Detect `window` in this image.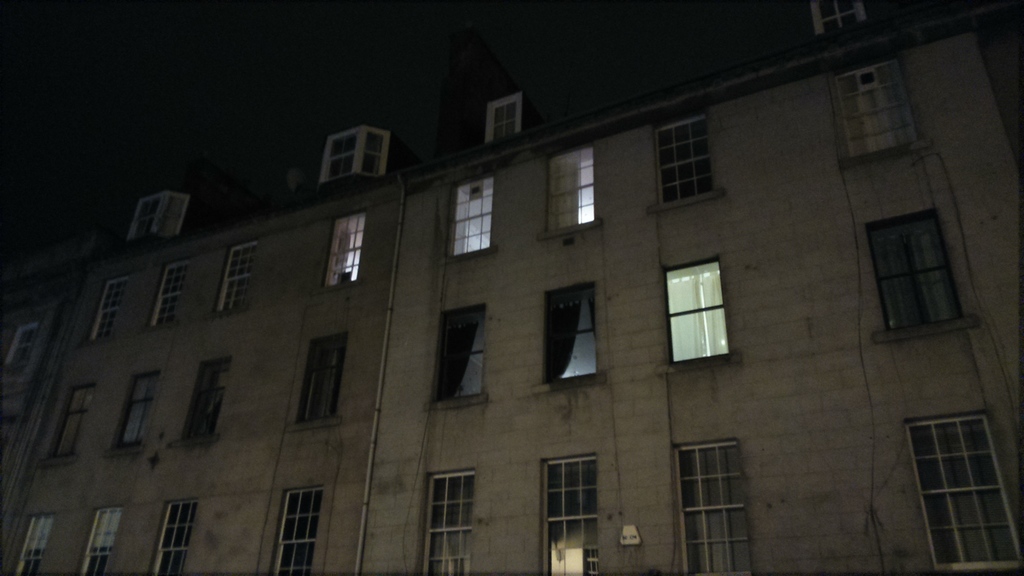
Detection: 427/467/473/575.
